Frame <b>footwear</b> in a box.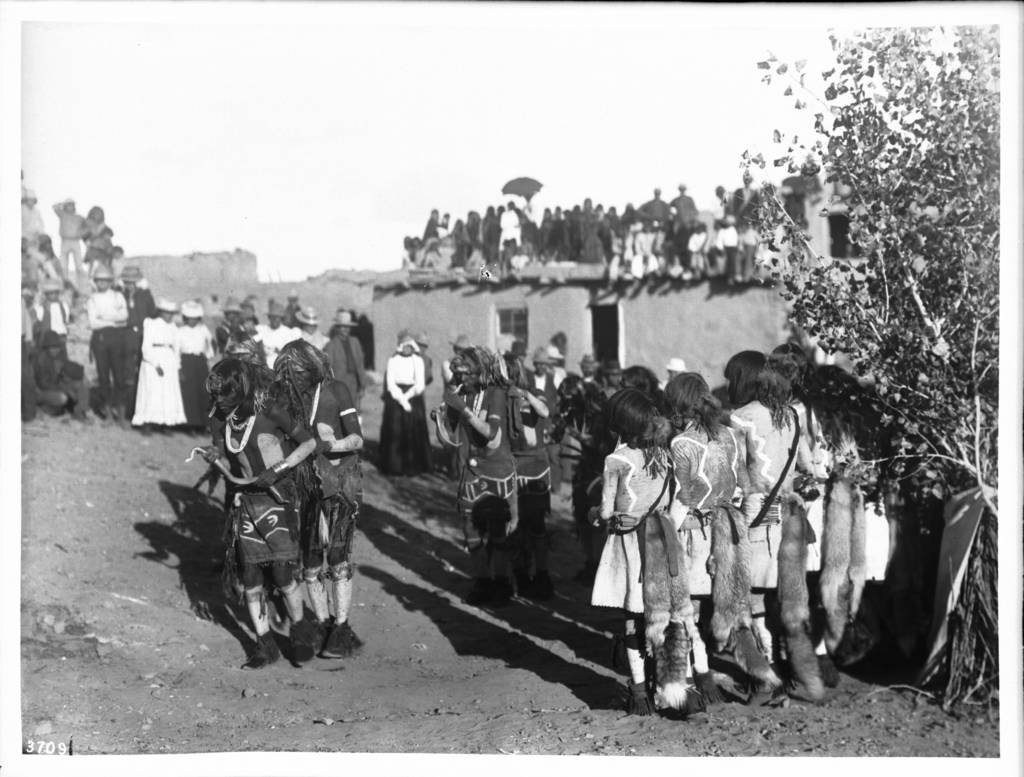
618 687 657 716.
